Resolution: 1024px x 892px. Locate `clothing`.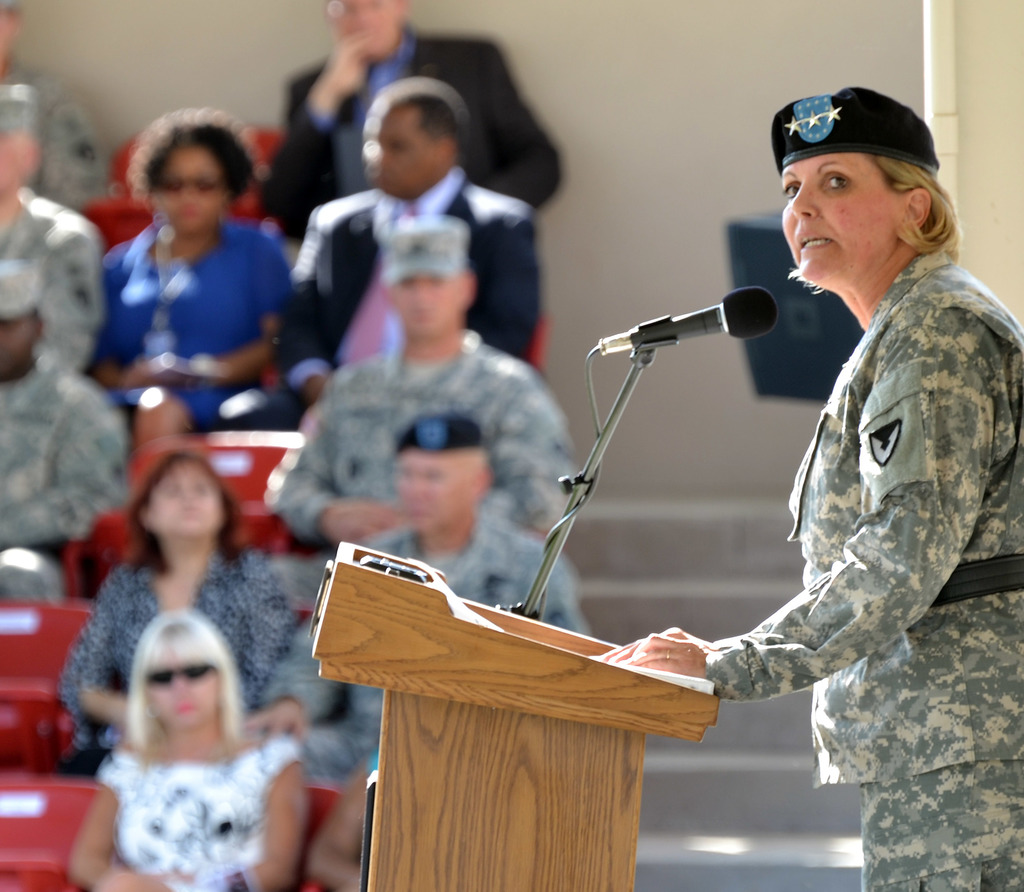
bbox=(285, 181, 536, 416).
